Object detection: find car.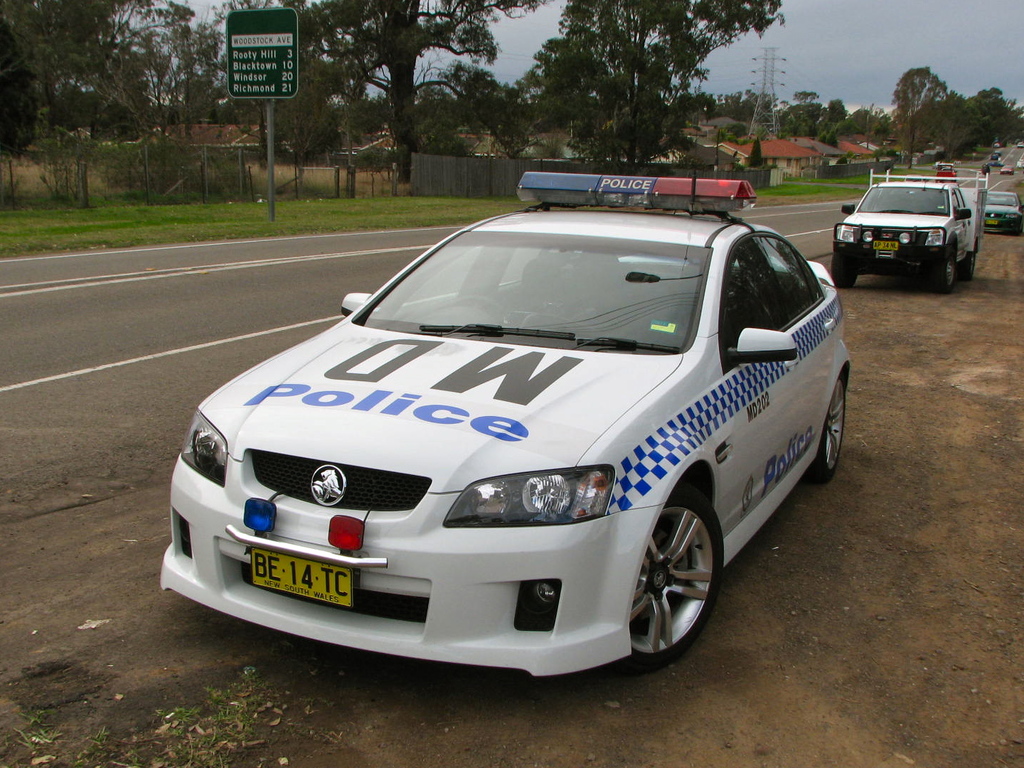
(1016, 142, 1023, 149).
